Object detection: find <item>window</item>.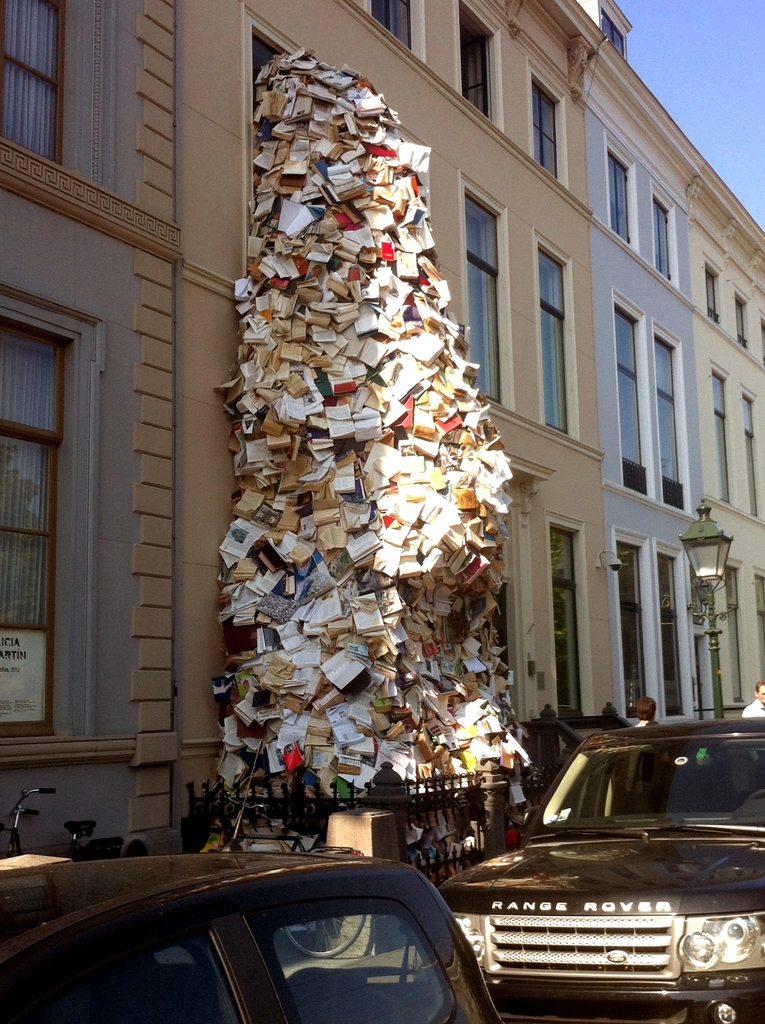
(0,0,116,198).
